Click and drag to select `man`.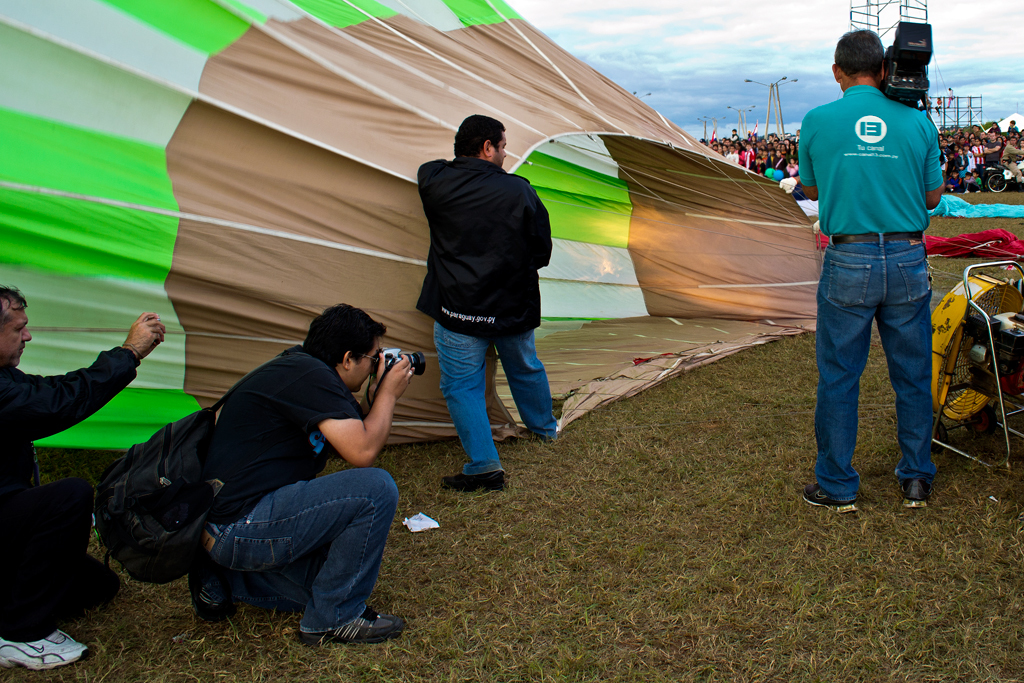
Selection: (793,23,951,521).
